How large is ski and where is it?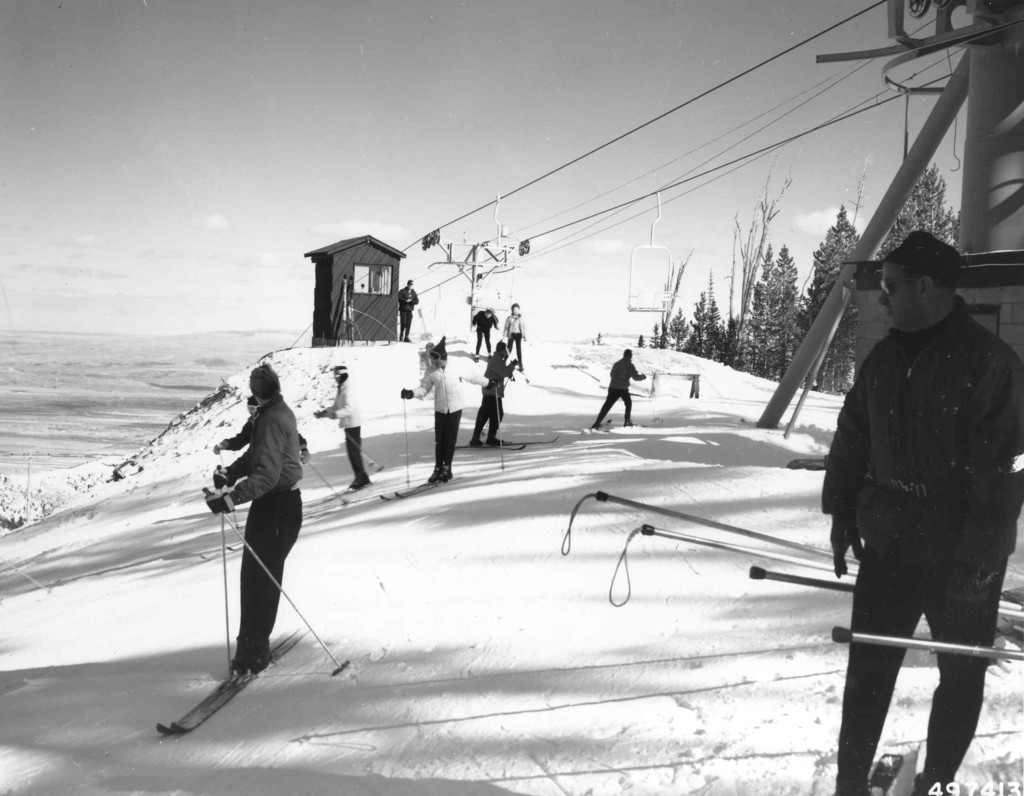
Bounding box: BBox(461, 442, 502, 459).
